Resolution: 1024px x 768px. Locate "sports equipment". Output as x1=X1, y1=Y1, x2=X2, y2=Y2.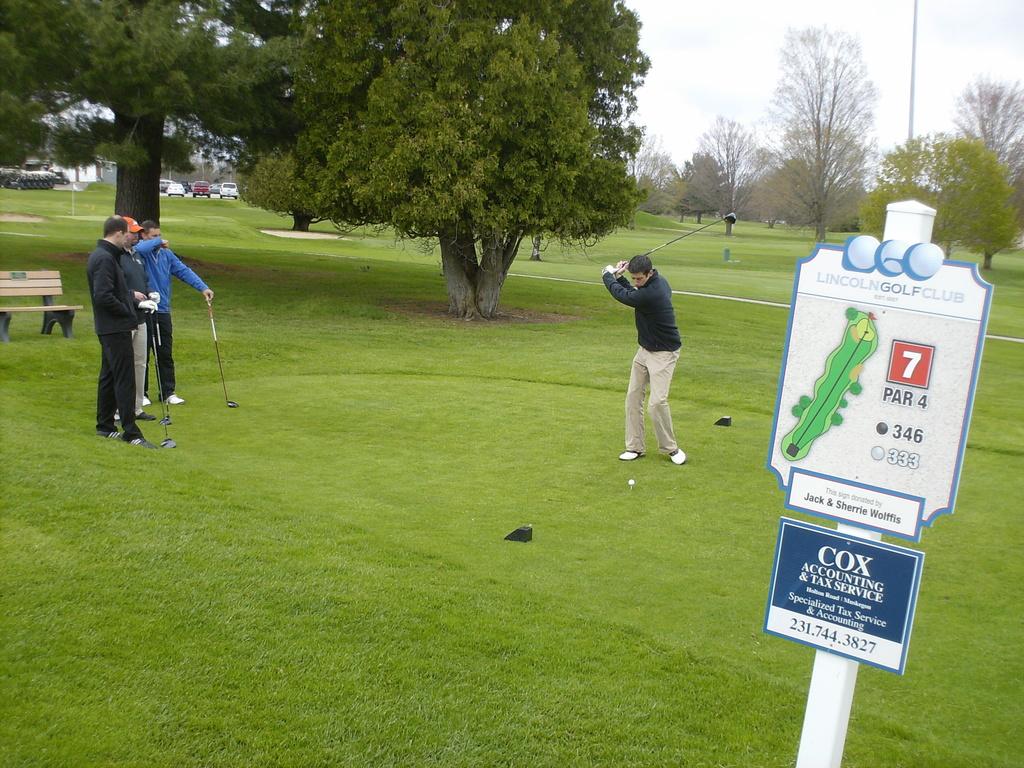
x1=138, y1=298, x2=159, y2=311.
